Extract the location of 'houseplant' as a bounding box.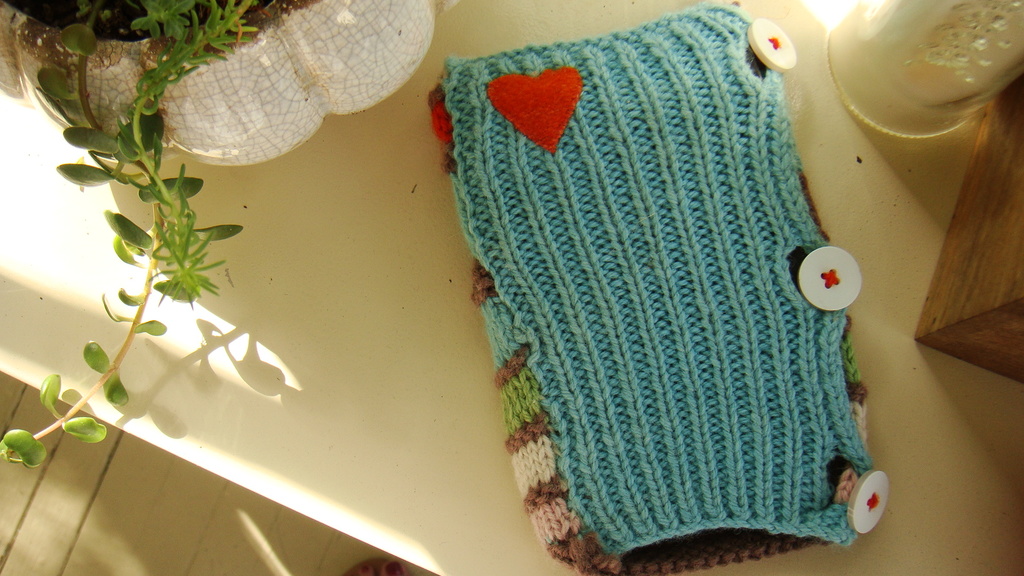
locate(4, 0, 449, 474).
